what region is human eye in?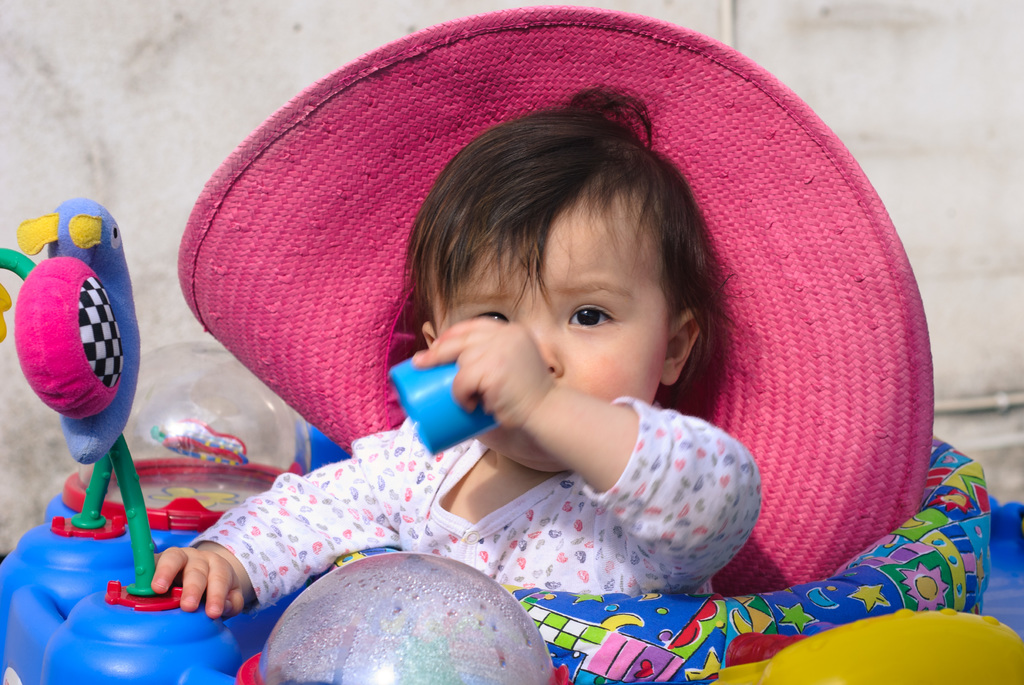
{"x1": 472, "y1": 308, "x2": 512, "y2": 324}.
